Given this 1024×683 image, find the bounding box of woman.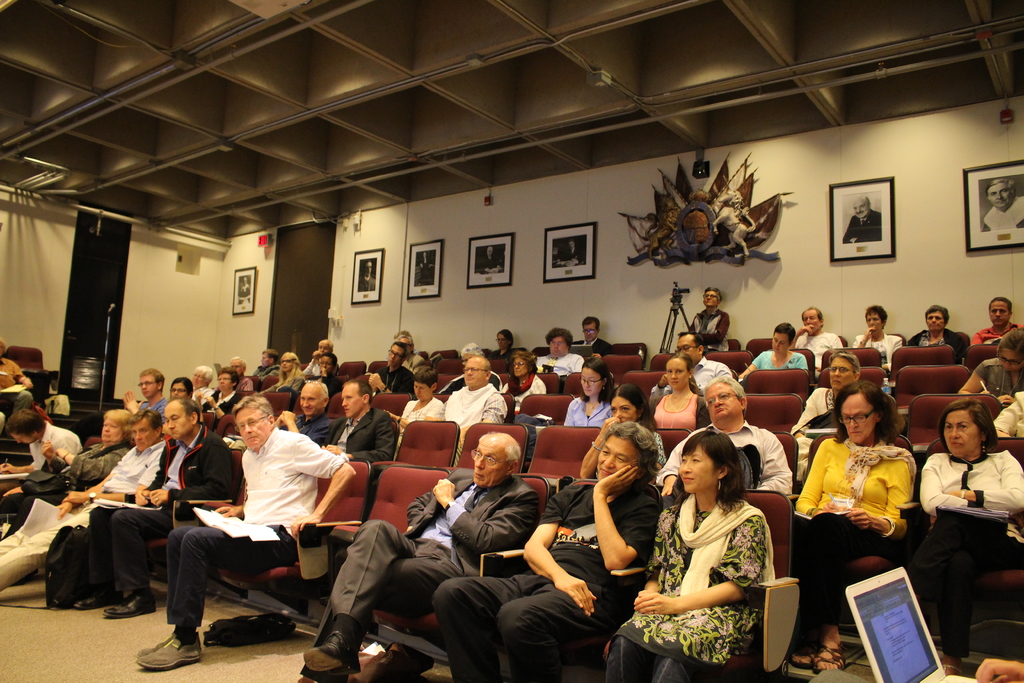
x1=737, y1=324, x2=806, y2=379.
